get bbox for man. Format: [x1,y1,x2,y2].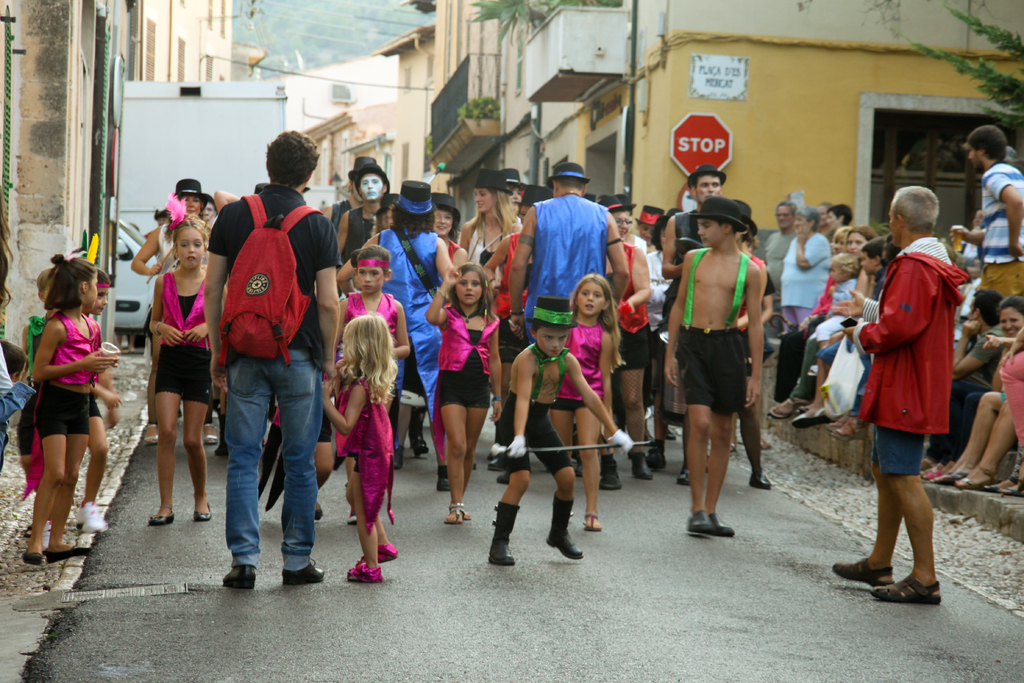
[945,123,1023,297].
